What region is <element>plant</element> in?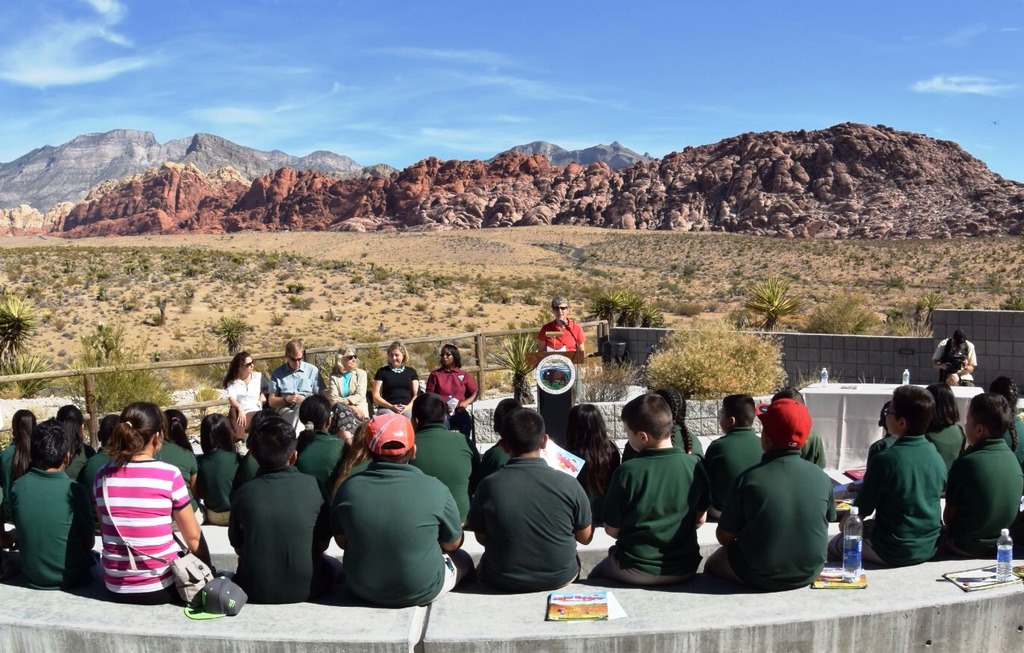
(x1=496, y1=331, x2=536, y2=402).
